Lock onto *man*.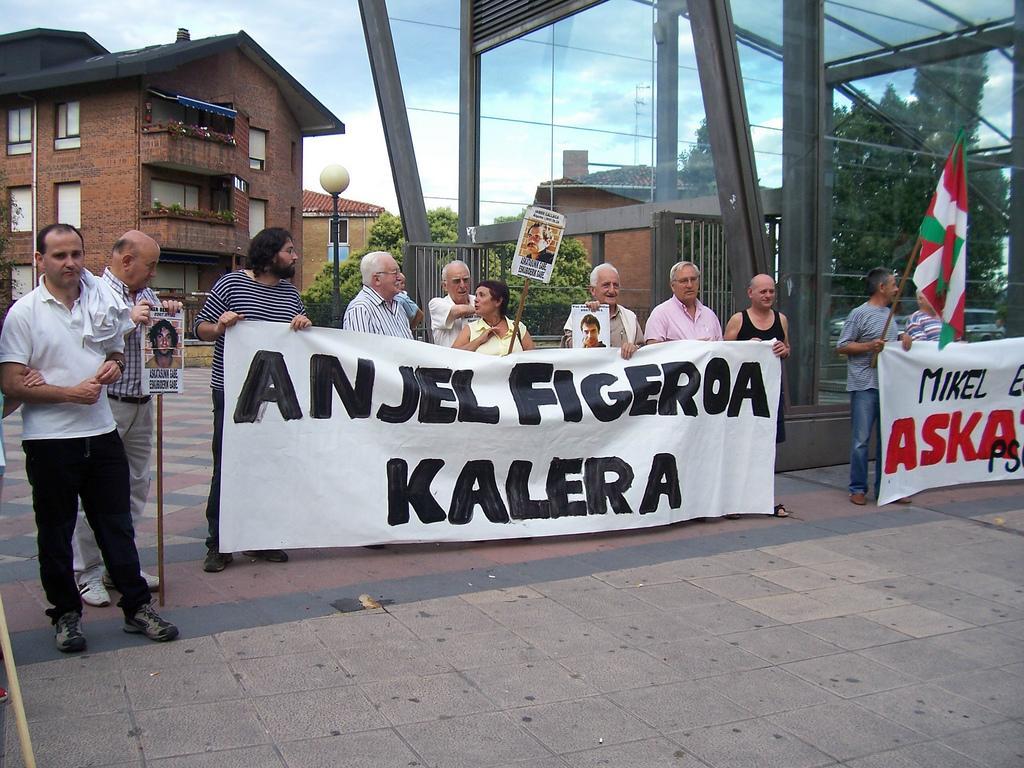
Locked: box(340, 250, 415, 339).
